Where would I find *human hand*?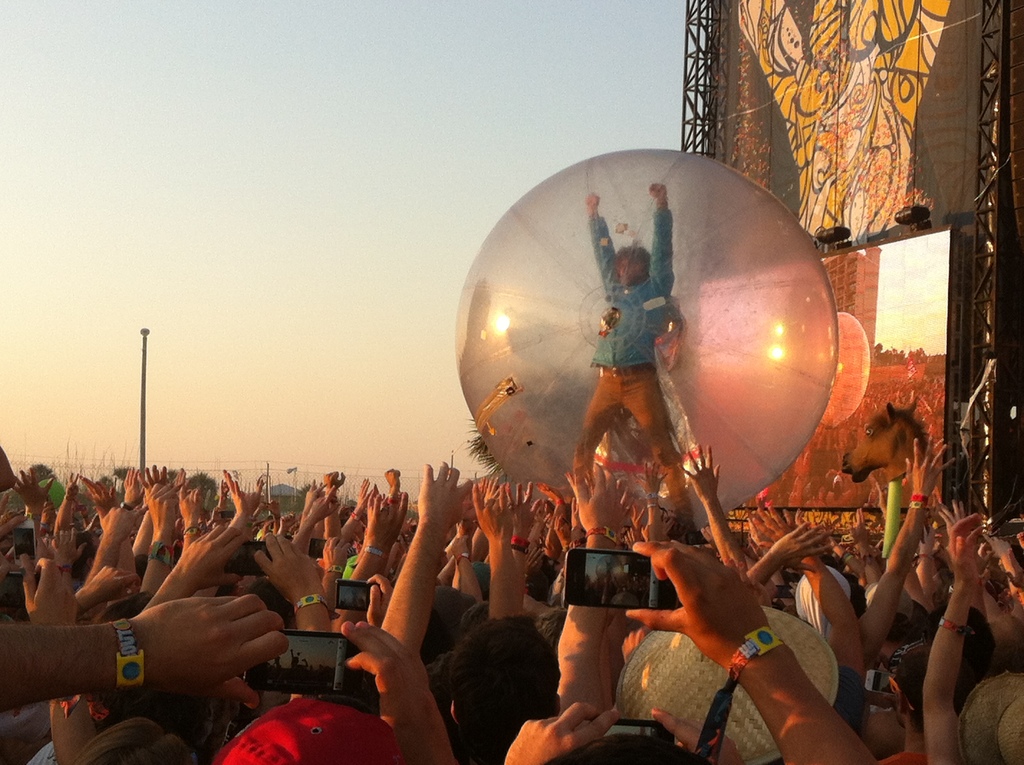
At 356, 474, 371, 517.
